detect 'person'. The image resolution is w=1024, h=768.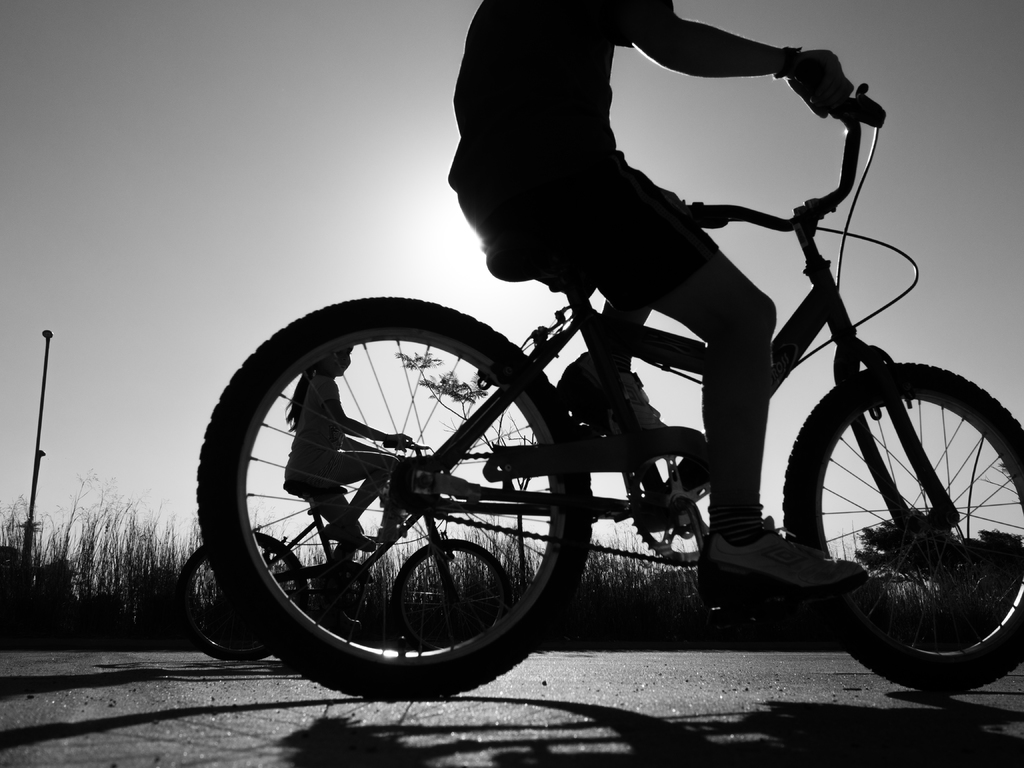
l=280, t=347, r=417, b=637.
